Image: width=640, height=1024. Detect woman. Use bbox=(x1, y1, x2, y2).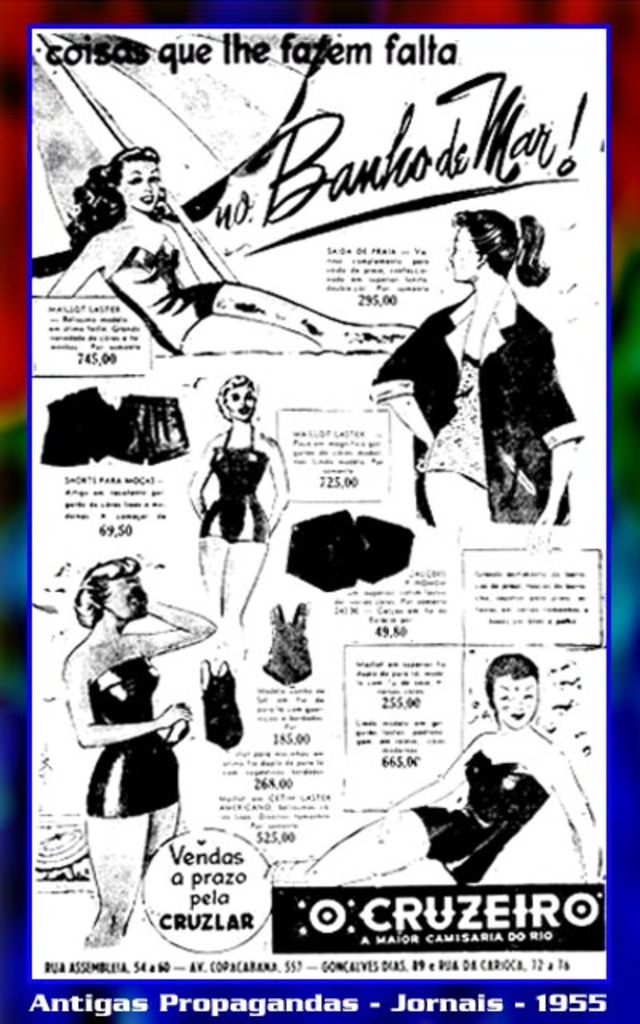
bbox=(182, 371, 296, 654).
